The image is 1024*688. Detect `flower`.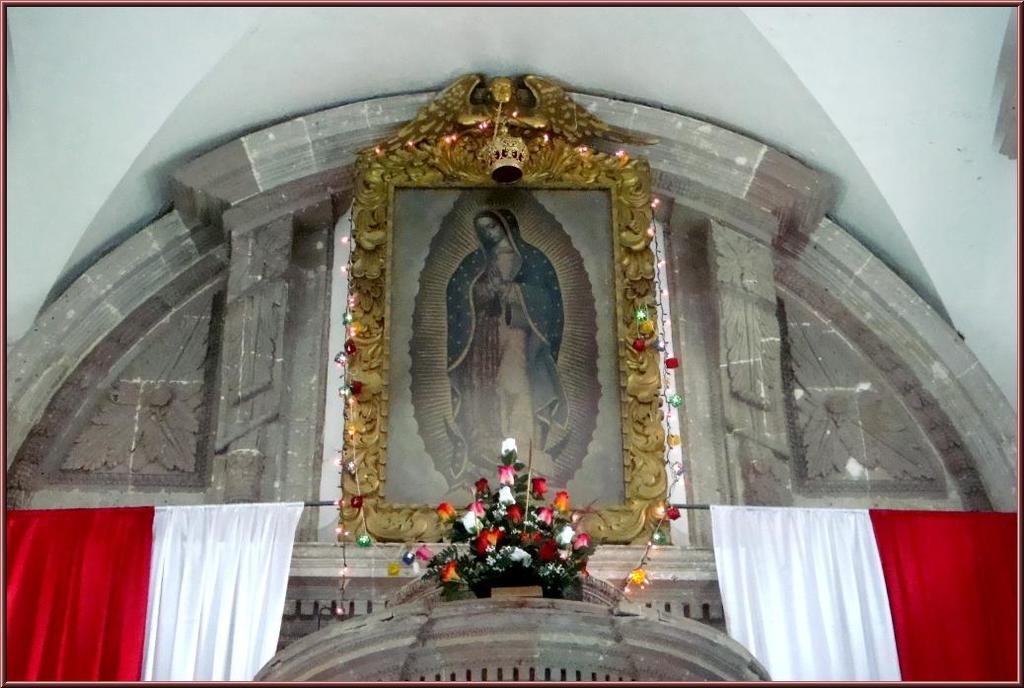
Detection: 658,501,682,522.
